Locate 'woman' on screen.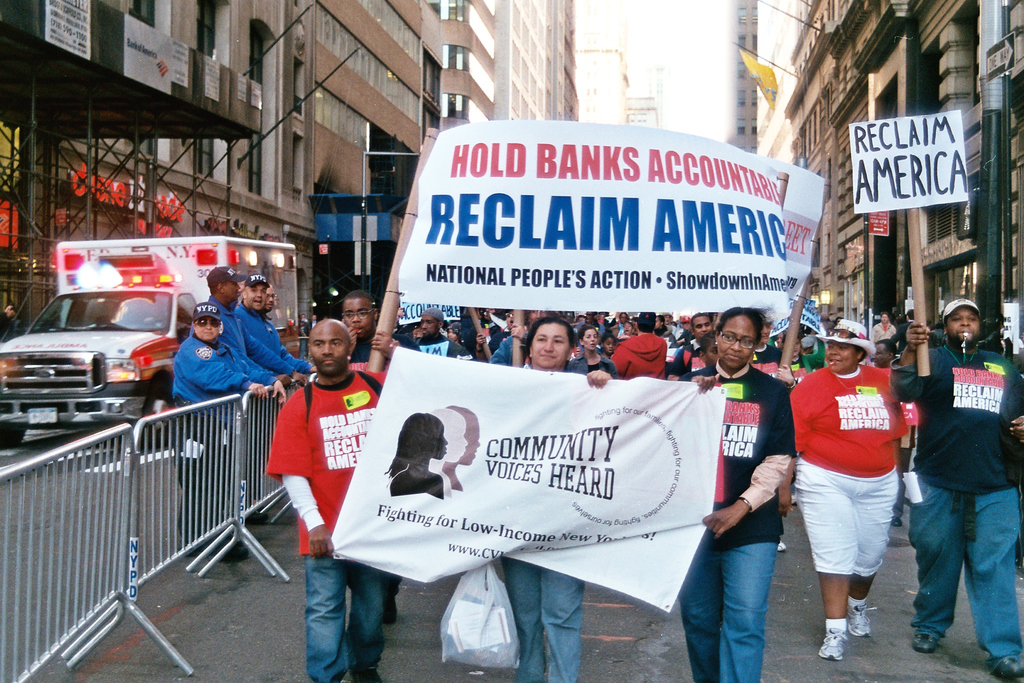
On screen at locate(784, 318, 910, 667).
